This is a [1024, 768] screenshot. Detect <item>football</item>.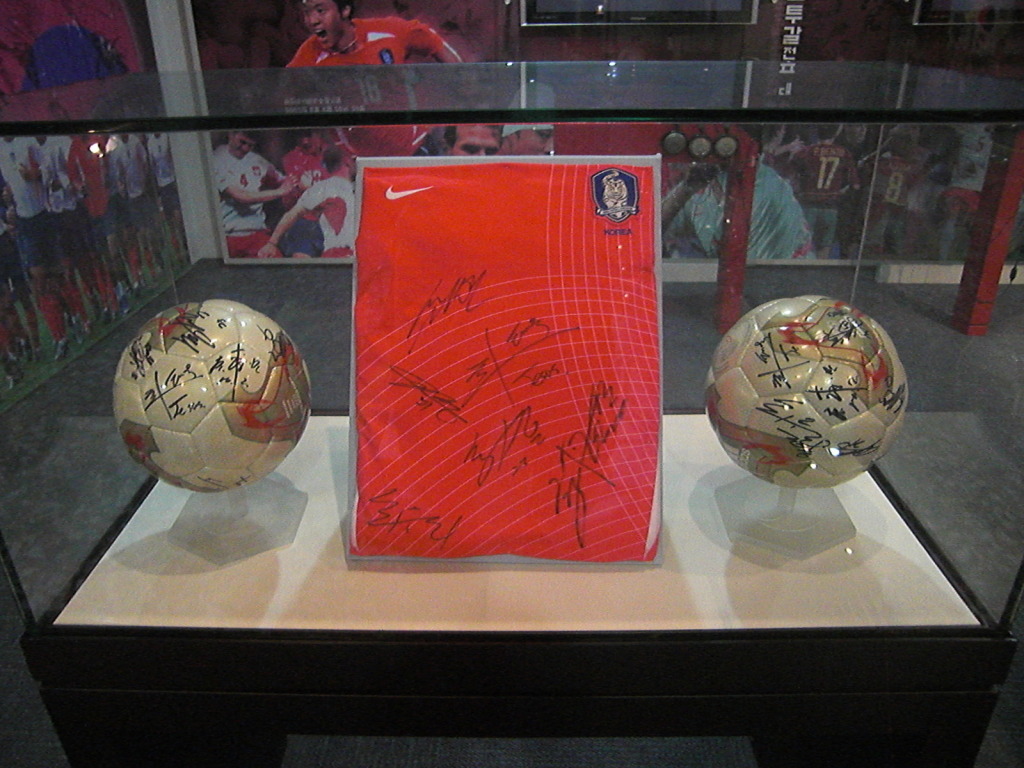
707:298:913:494.
